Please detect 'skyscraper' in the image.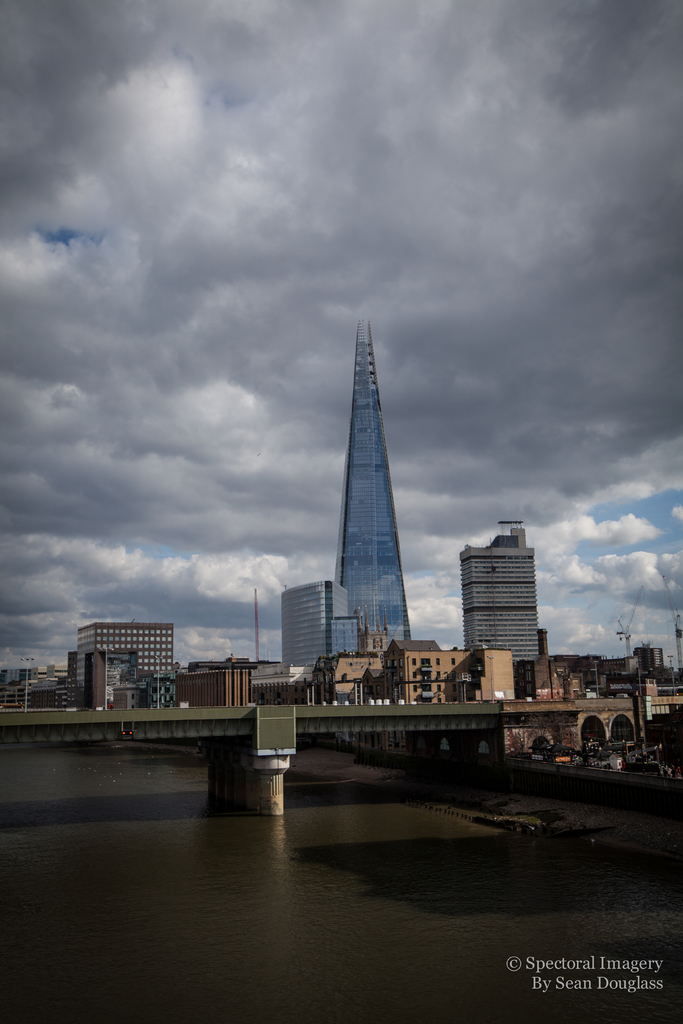
locate(294, 285, 435, 702).
